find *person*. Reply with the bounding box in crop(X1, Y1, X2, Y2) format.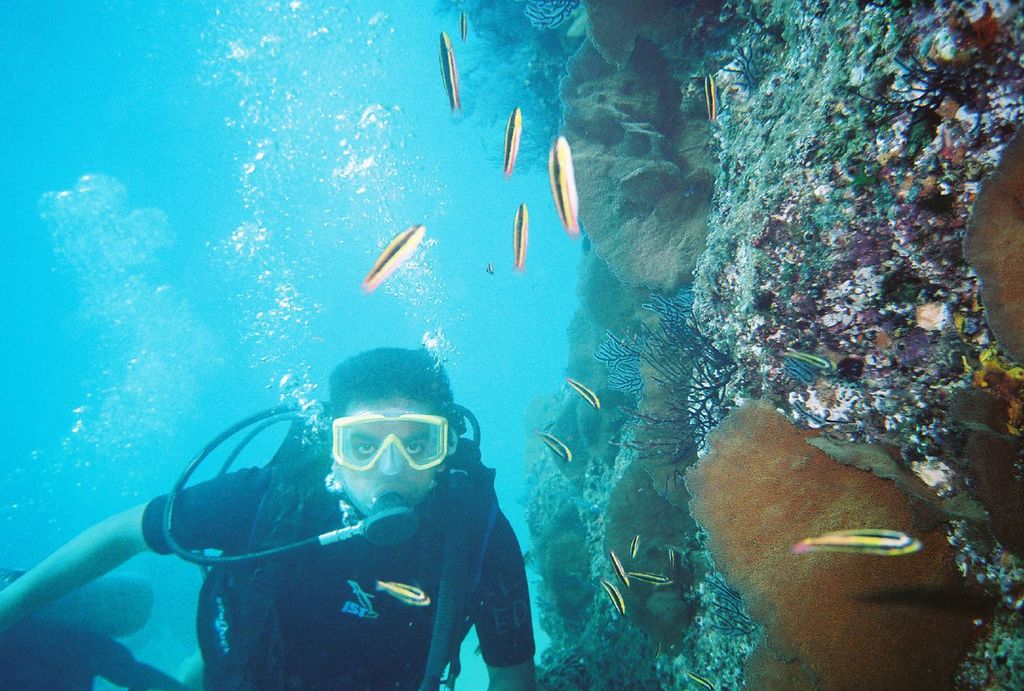
crop(0, 348, 535, 690).
